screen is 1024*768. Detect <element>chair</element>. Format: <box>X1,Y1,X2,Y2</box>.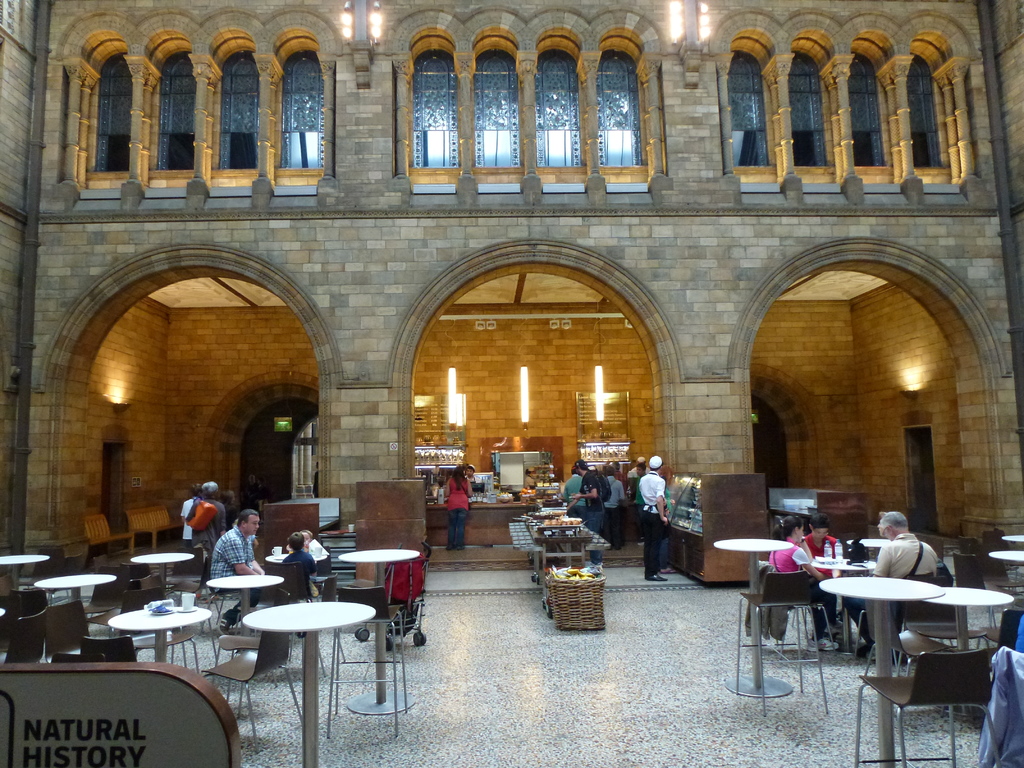
<box>198,632,309,754</box>.
